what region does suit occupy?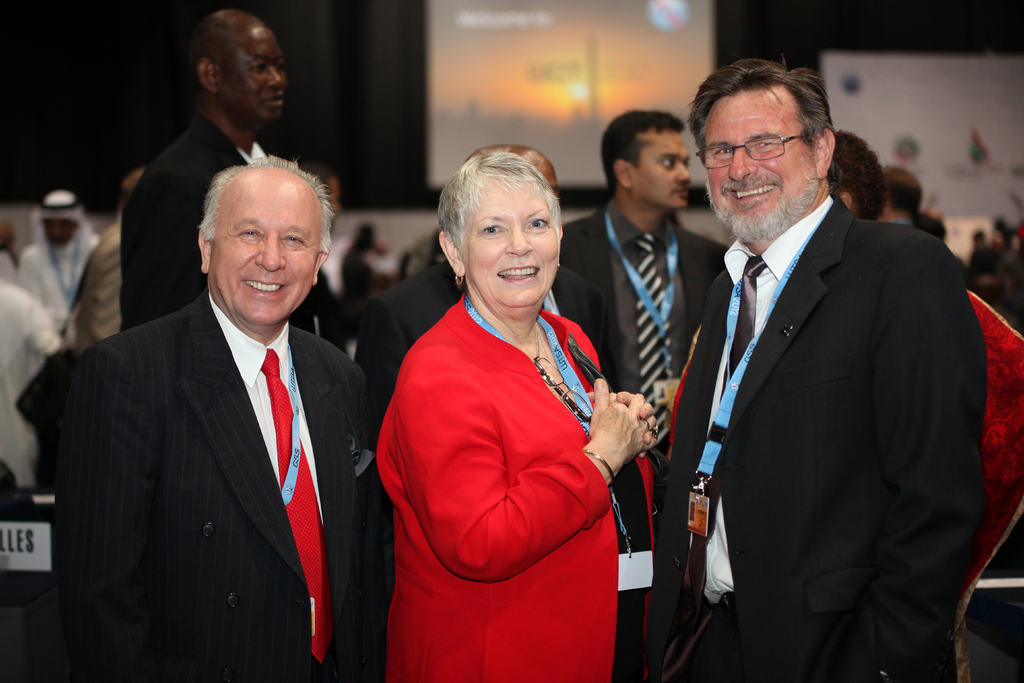
region(56, 289, 376, 682).
